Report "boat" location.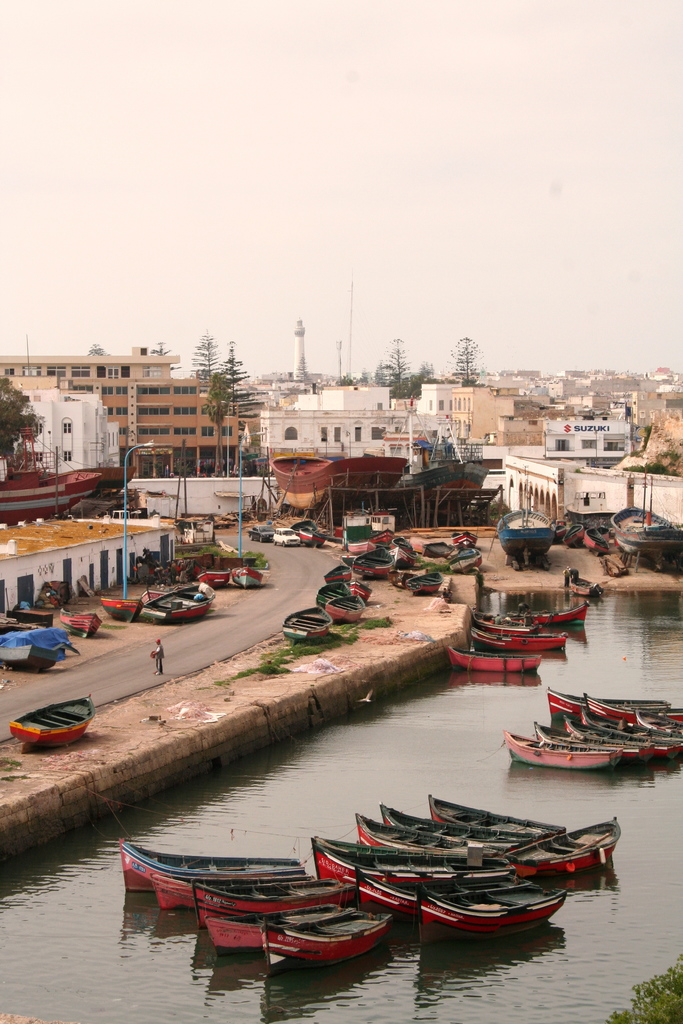
Report: <box>320,582,366,624</box>.
